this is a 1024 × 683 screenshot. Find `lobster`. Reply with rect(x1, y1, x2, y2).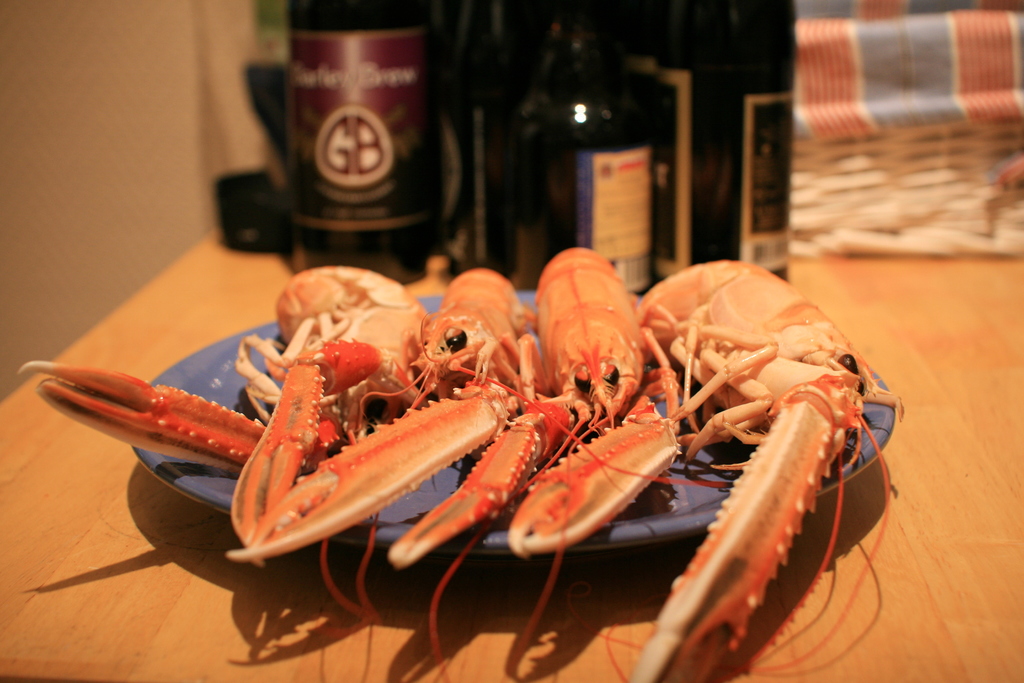
rect(13, 237, 907, 682).
